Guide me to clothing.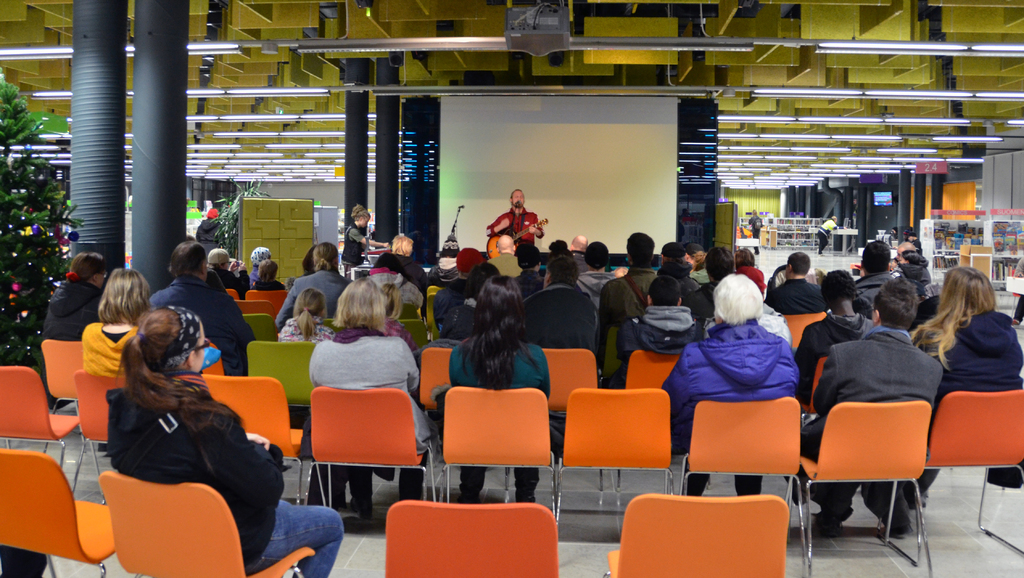
Guidance: rect(246, 273, 281, 286).
